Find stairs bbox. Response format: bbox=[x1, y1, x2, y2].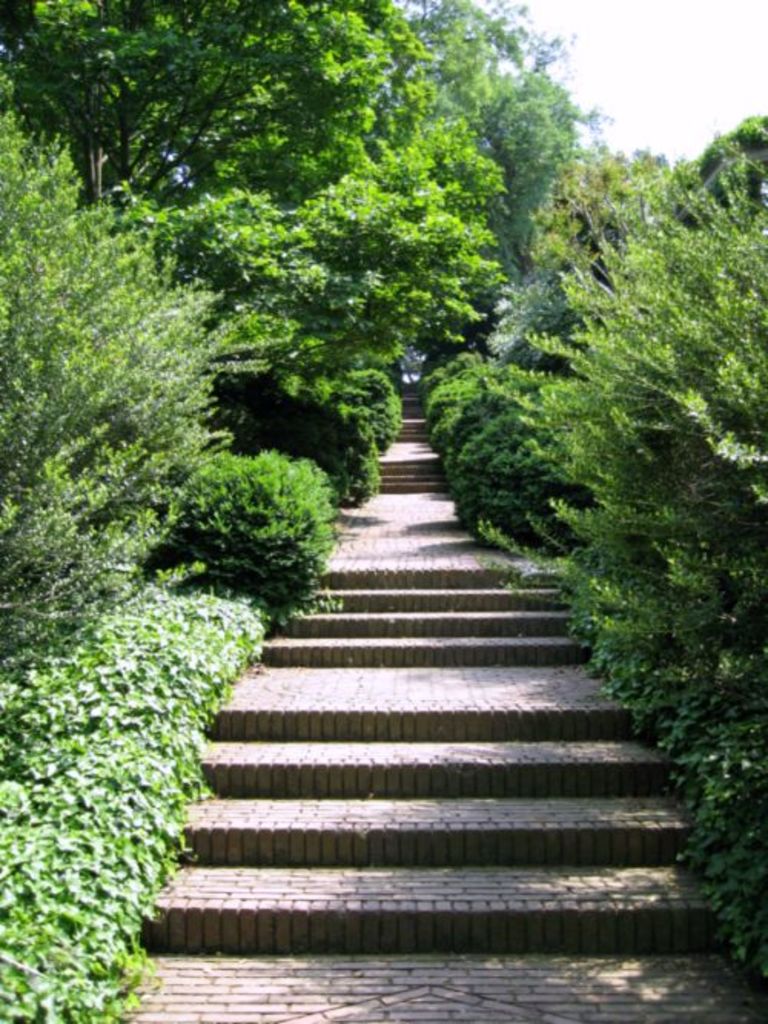
bbox=[260, 565, 591, 669].
